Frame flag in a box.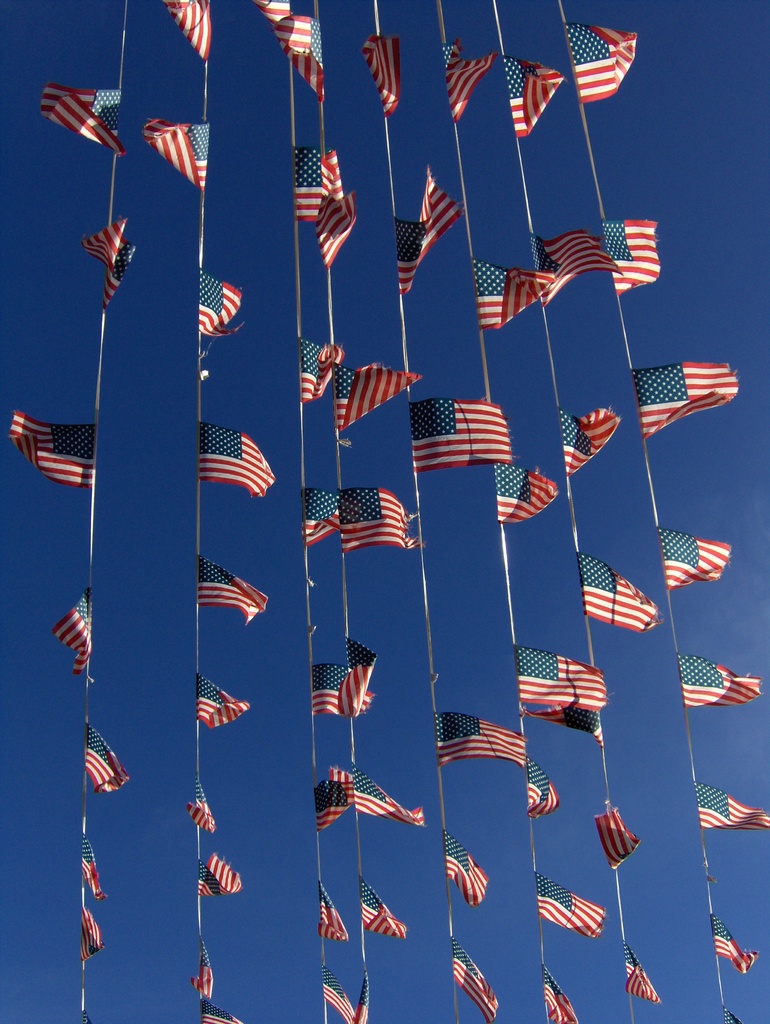
310, 194, 355, 267.
